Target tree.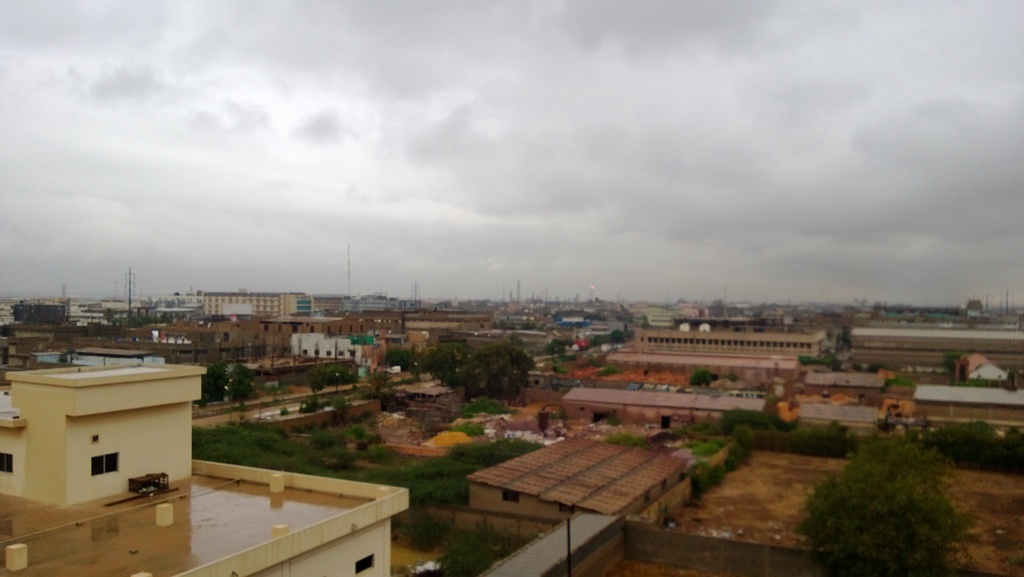
Target region: <bbox>331, 395, 346, 411</bbox>.
